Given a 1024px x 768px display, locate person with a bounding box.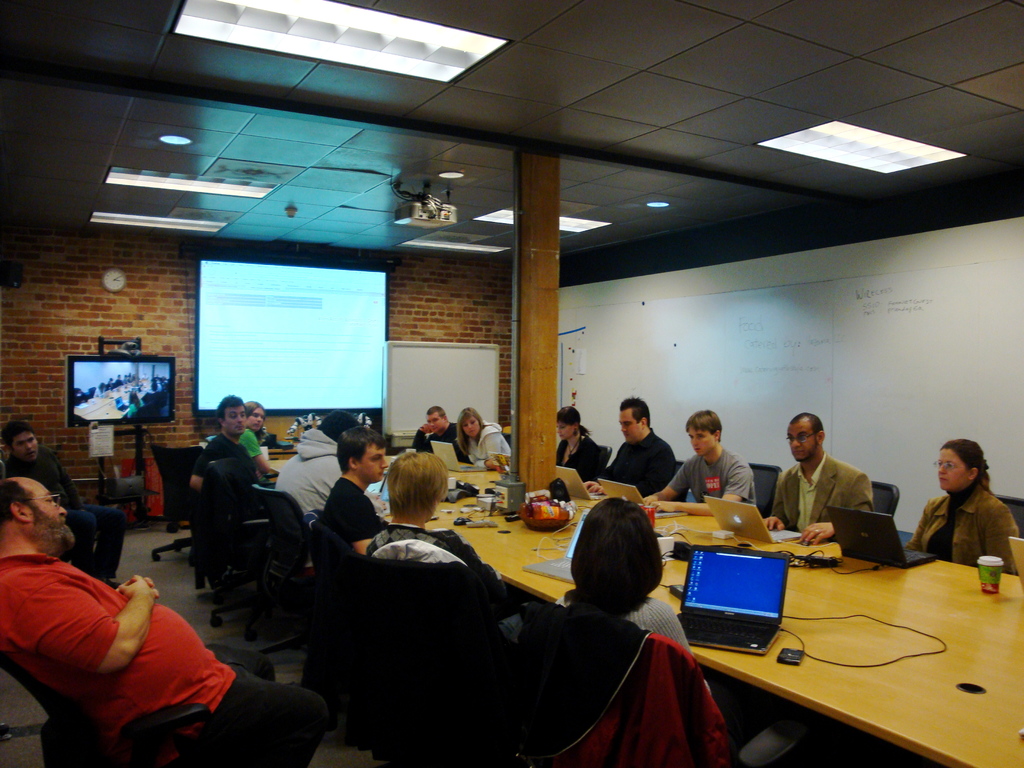
Located: box(557, 404, 616, 479).
